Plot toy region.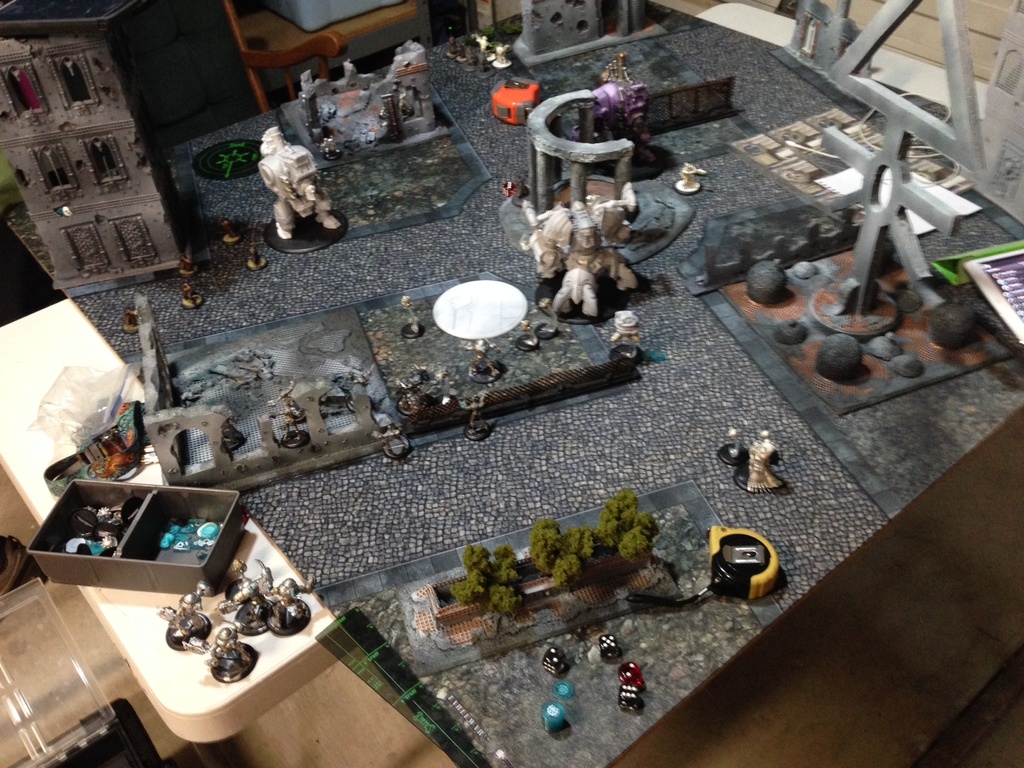
Plotted at x1=164, y1=564, x2=319, y2=680.
